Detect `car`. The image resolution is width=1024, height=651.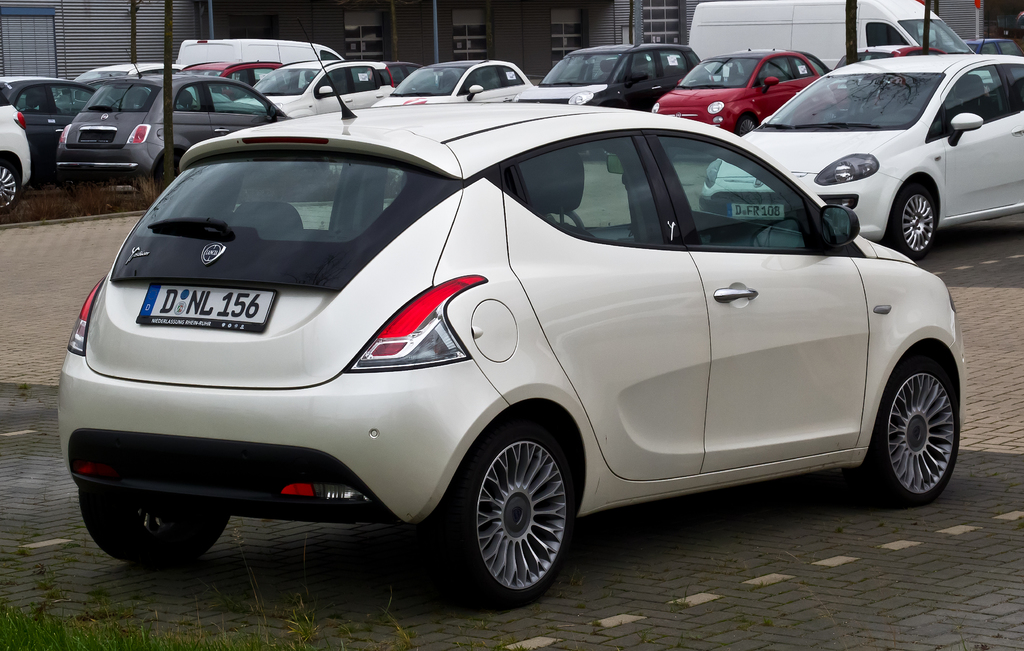
crop(696, 53, 1023, 265).
